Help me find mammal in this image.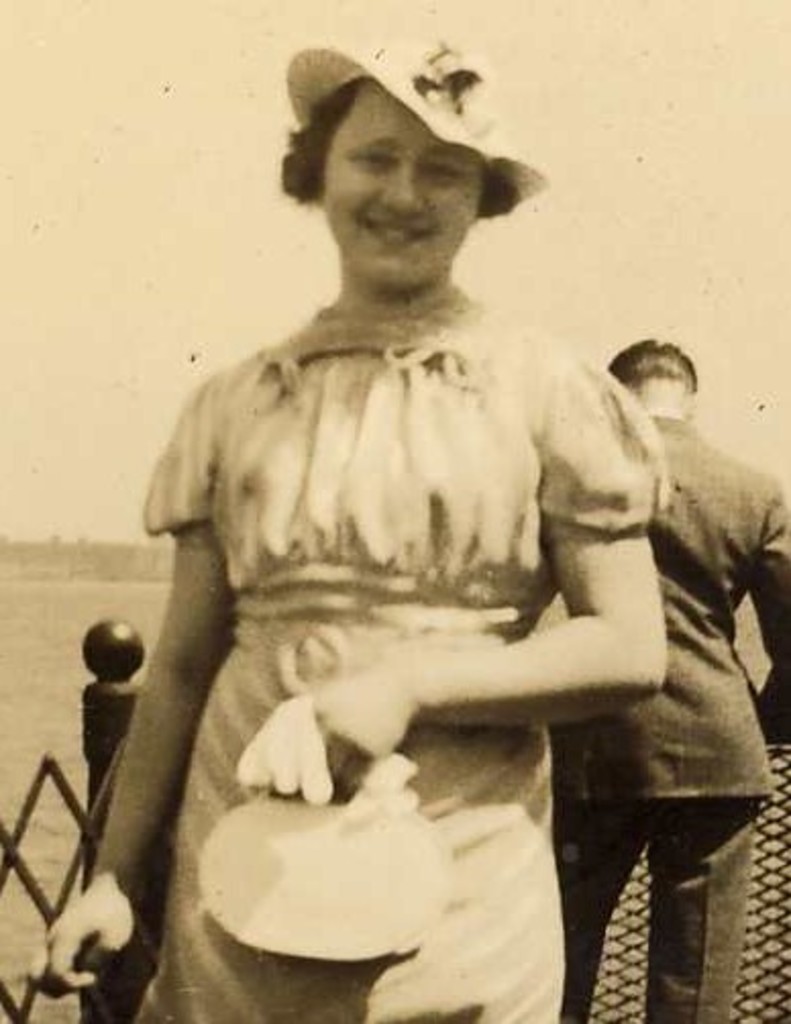
Found it: box(502, 335, 789, 1022).
